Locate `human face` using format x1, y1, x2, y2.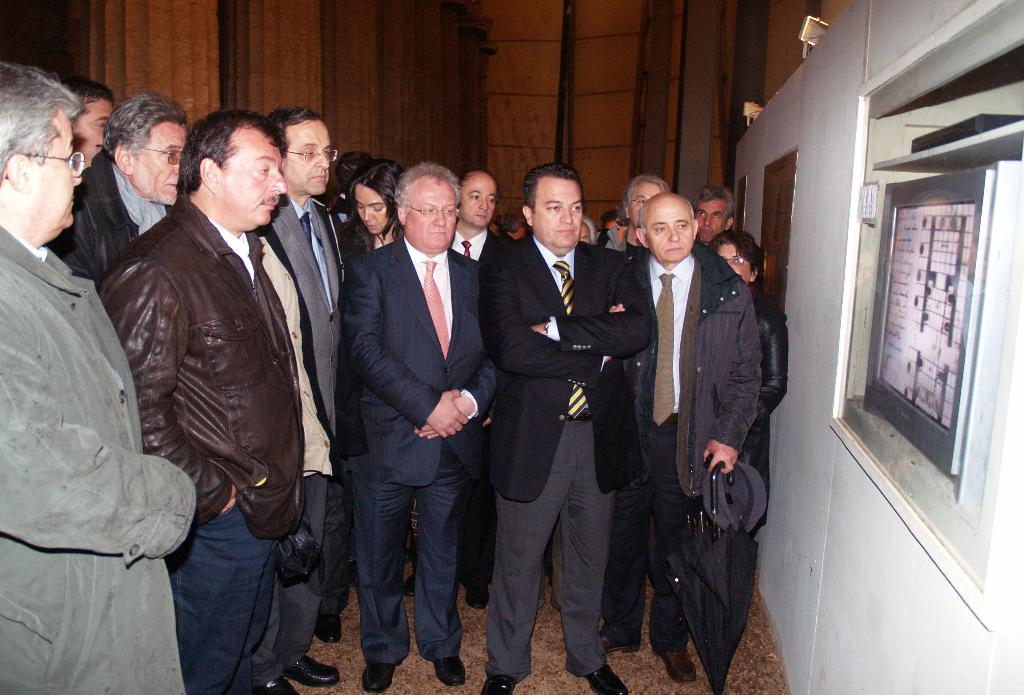
642, 196, 693, 265.
